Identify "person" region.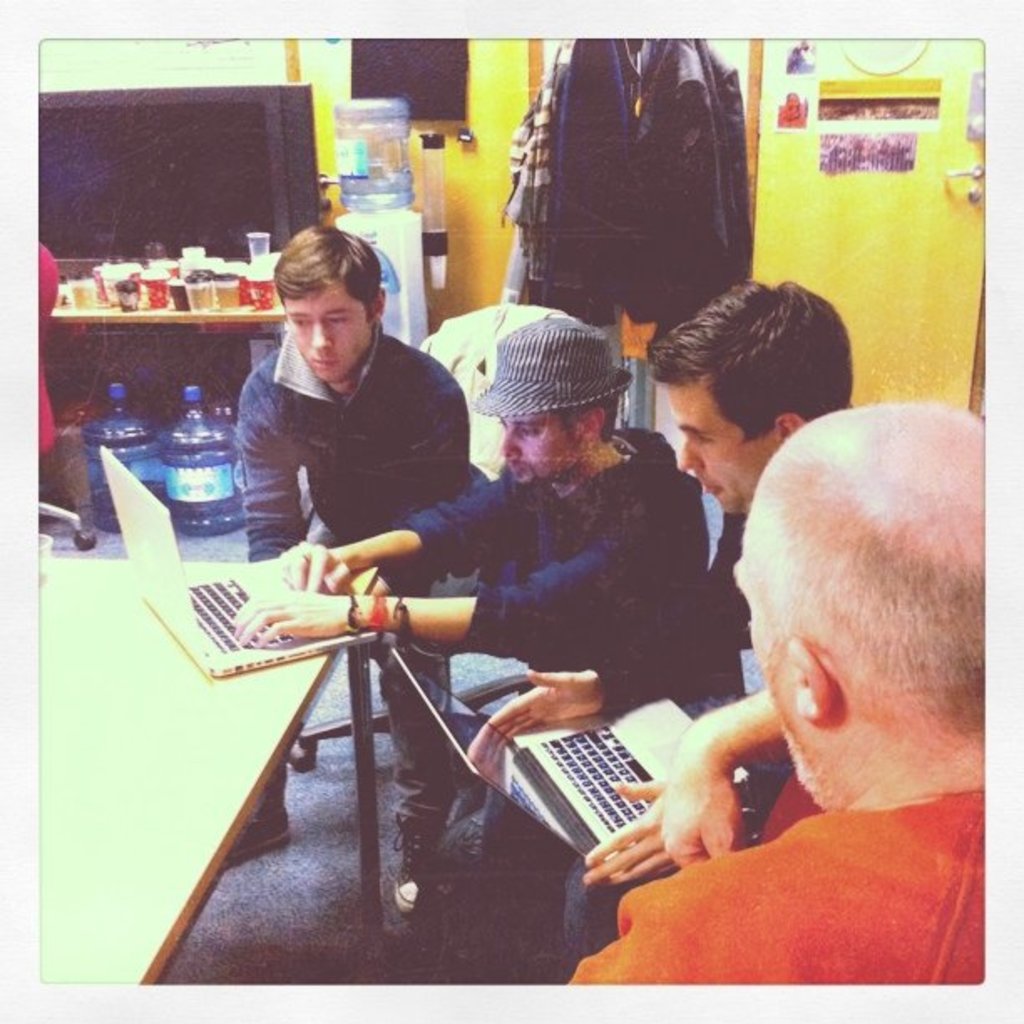
Region: 564/405/984/987.
